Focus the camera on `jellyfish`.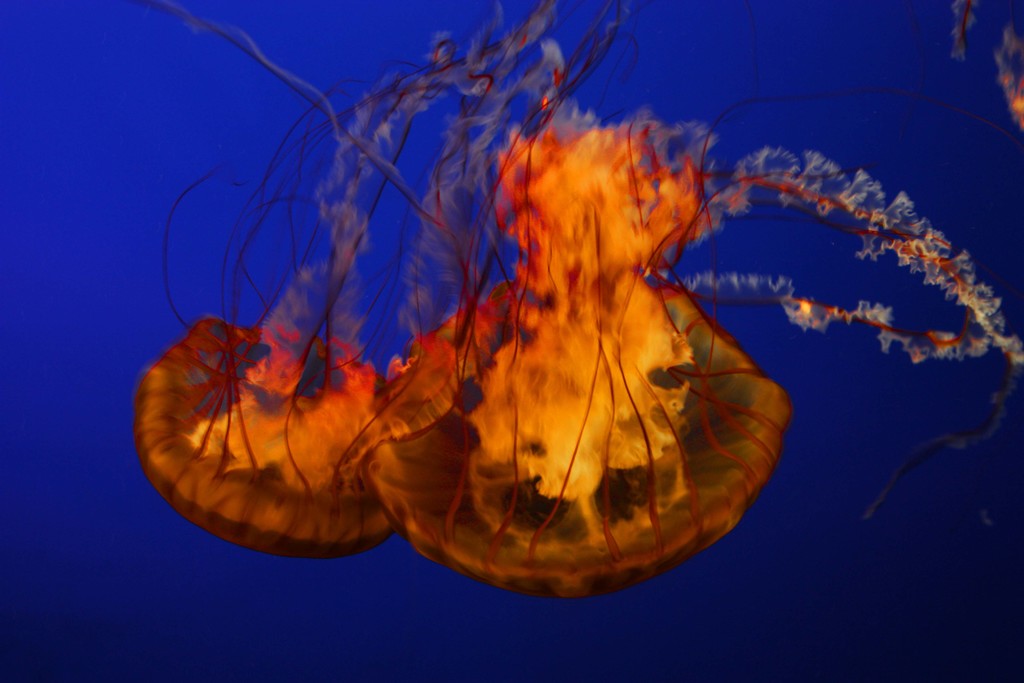
Focus region: {"x1": 364, "y1": 0, "x2": 1023, "y2": 597}.
